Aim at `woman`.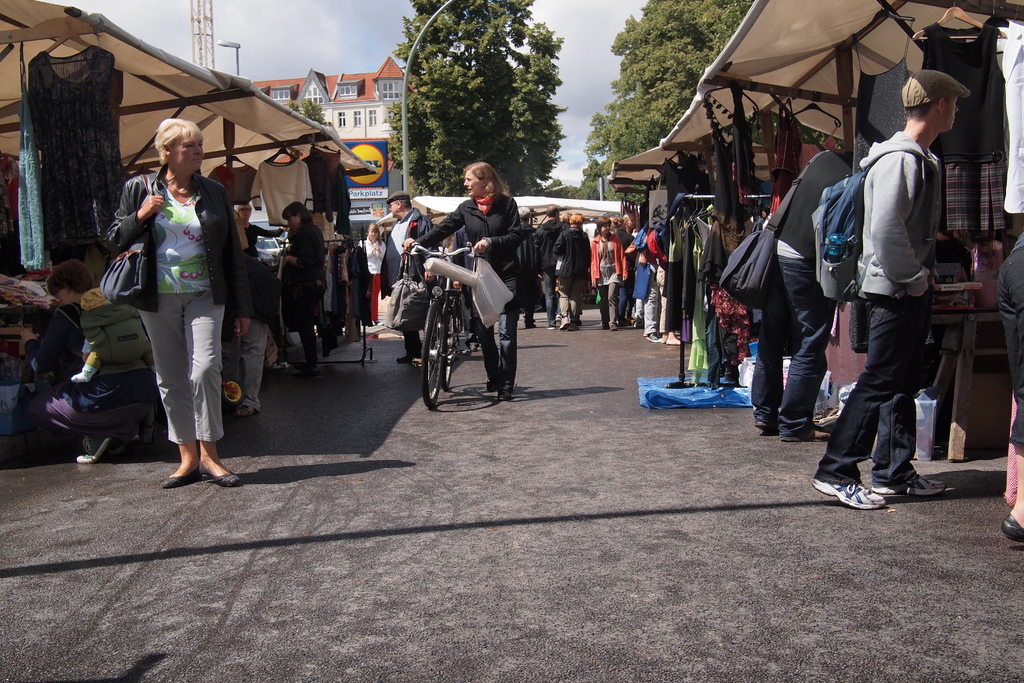
Aimed at 233 204 282 258.
